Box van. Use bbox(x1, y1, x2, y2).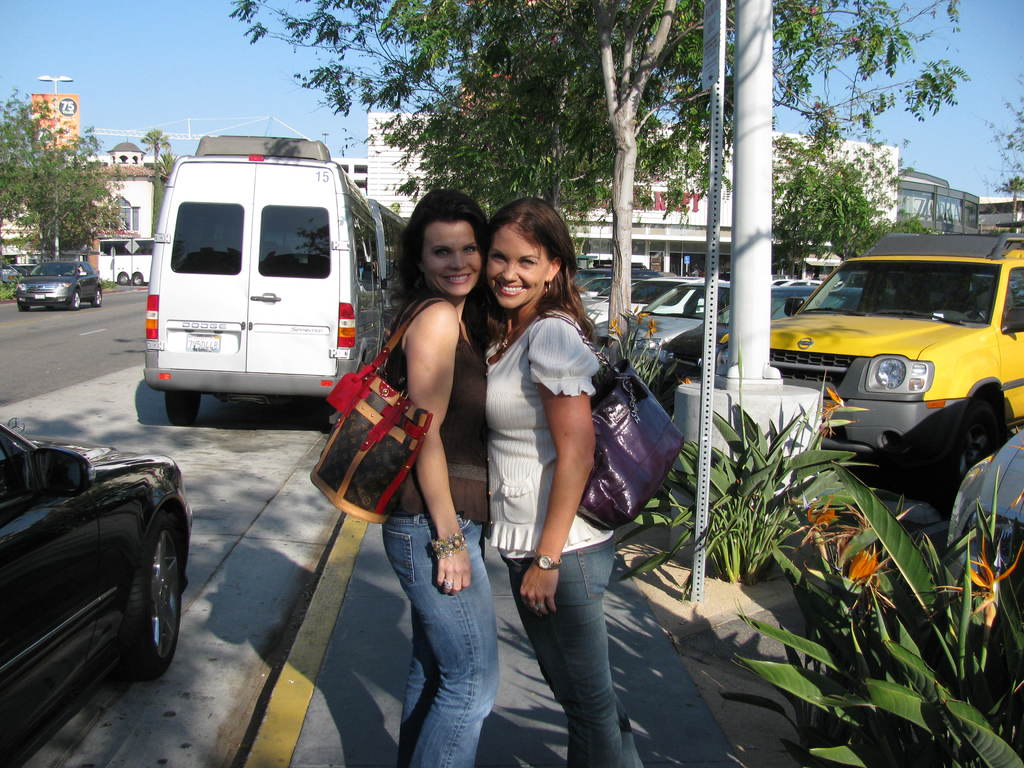
bbox(710, 227, 1023, 509).
